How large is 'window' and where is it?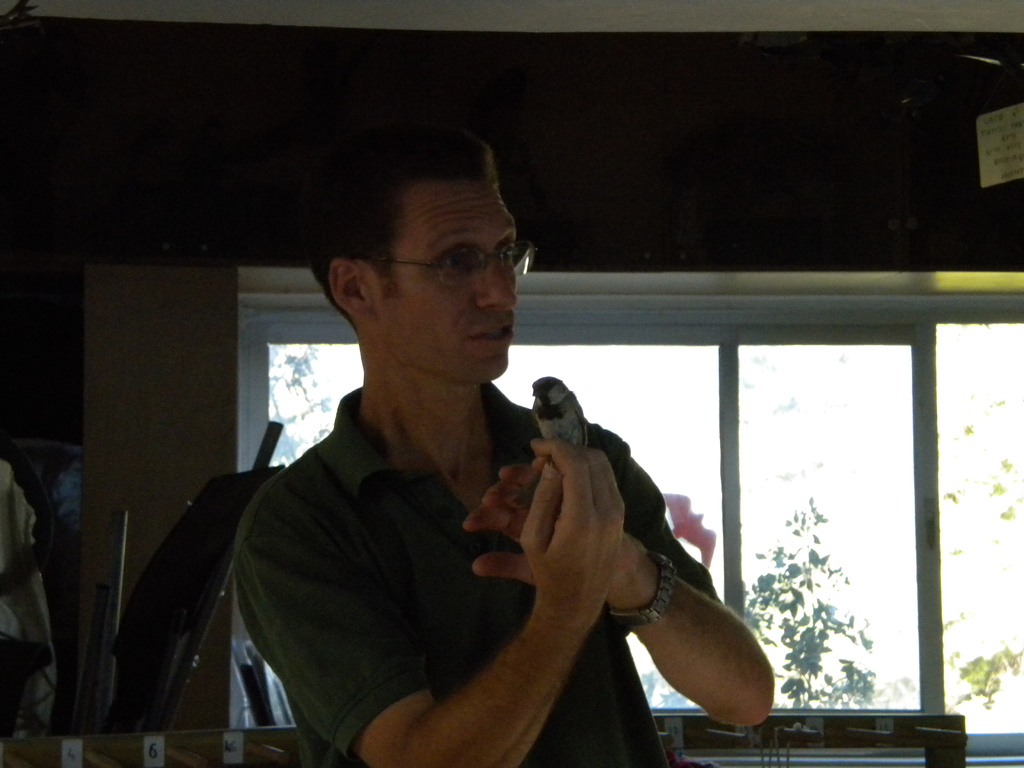
Bounding box: x1=201, y1=267, x2=1023, y2=759.
